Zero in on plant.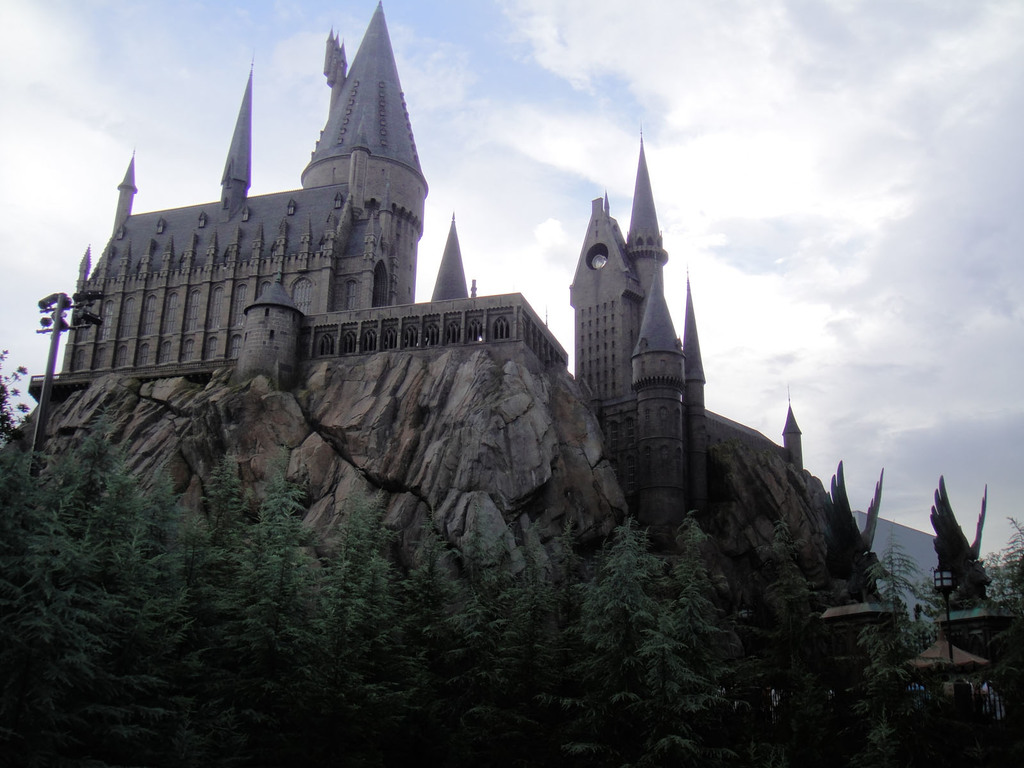
Zeroed in: box(836, 620, 897, 698).
